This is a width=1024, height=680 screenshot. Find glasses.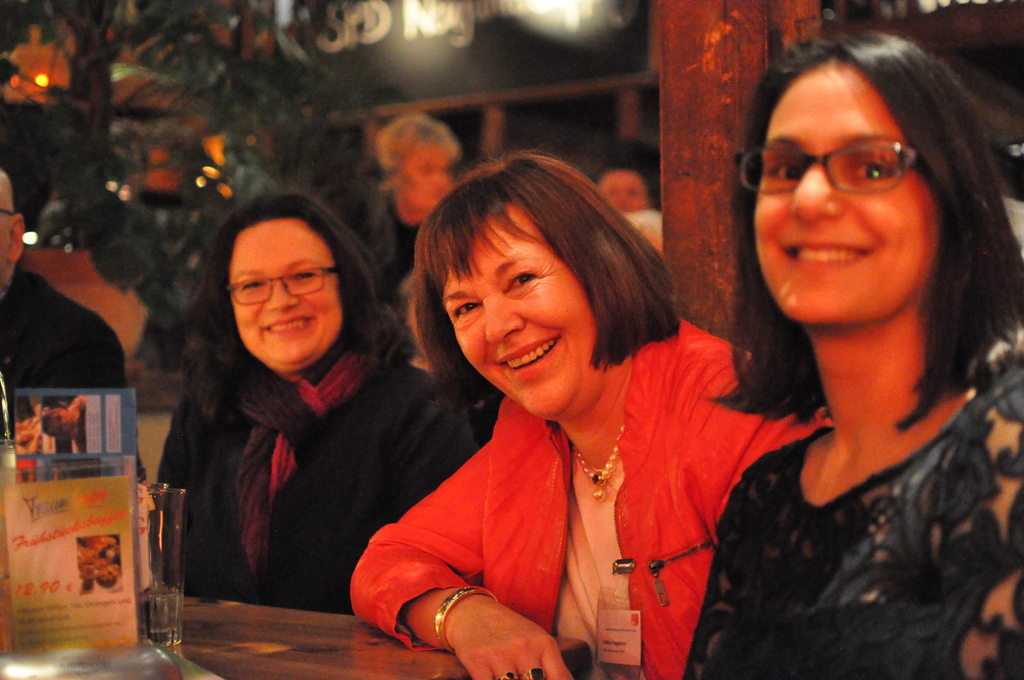
Bounding box: (216, 264, 341, 314).
